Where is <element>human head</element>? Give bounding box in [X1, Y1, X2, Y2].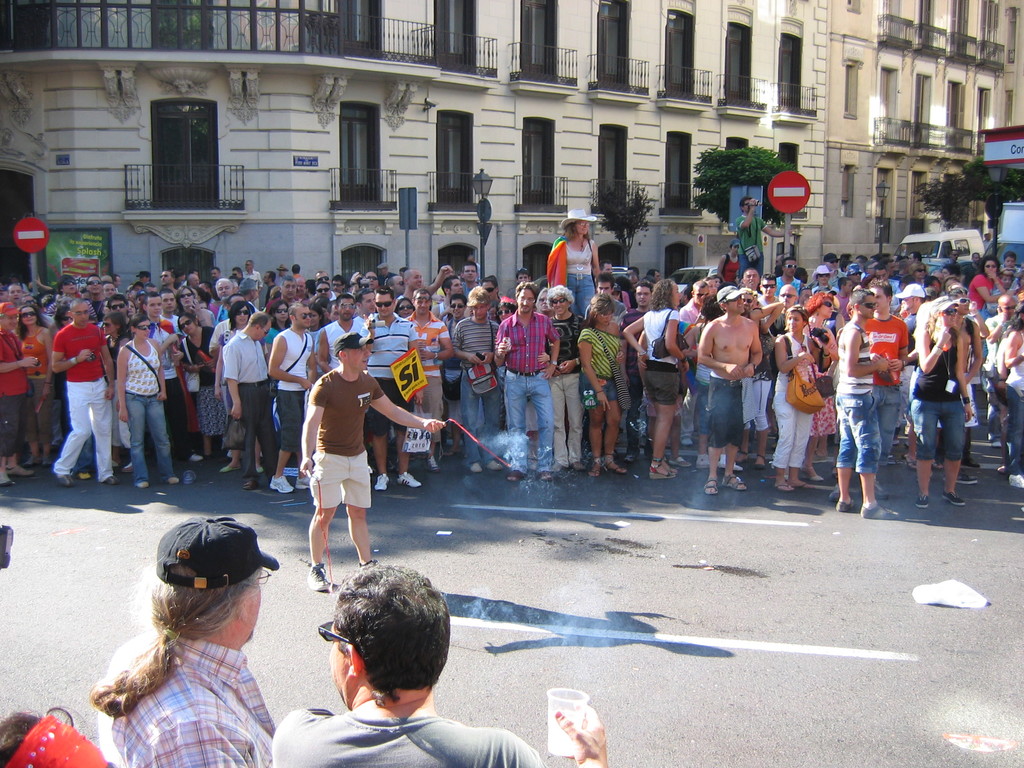
[981, 232, 993, 243].
